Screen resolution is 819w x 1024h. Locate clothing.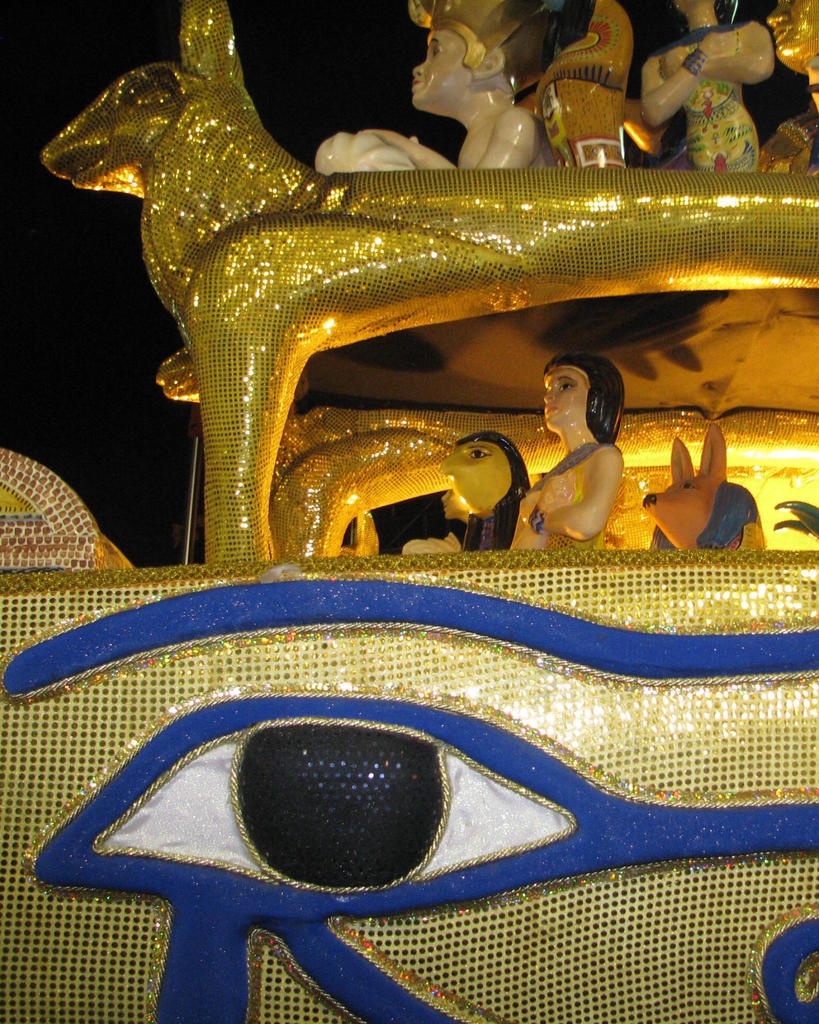
[x1=468, y1=500, x2=510, y2=552].
